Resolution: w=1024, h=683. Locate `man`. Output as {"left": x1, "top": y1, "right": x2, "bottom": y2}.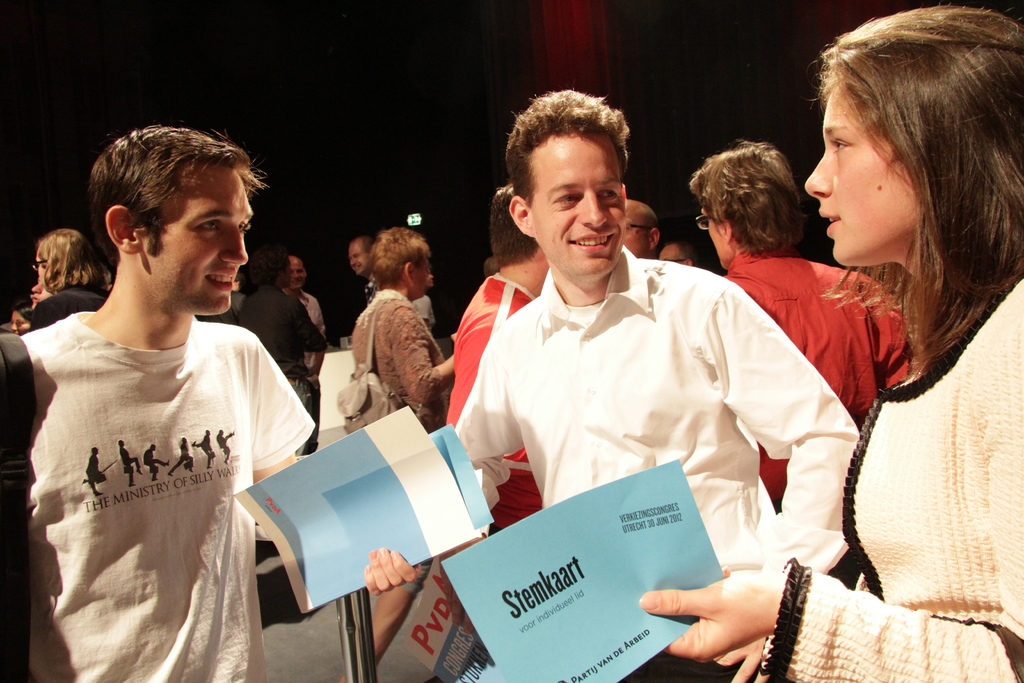
{"left": 18, "top": 120, "right": 424, "bottom": 682}.
